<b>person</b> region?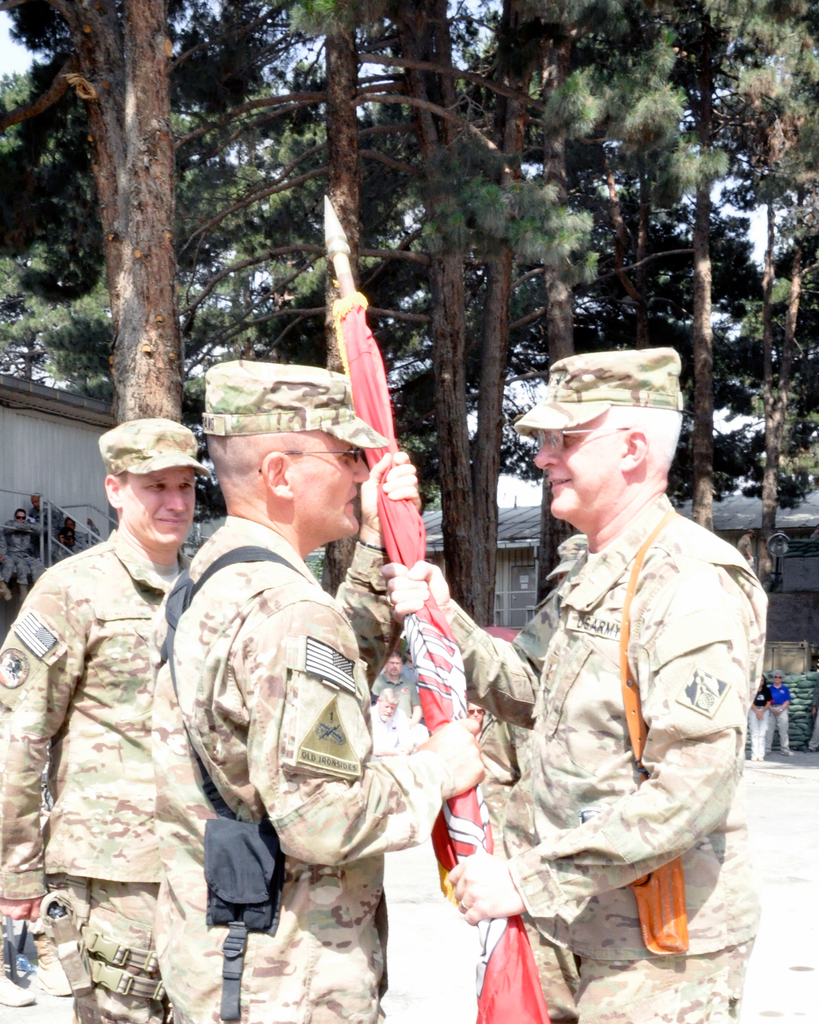
left=372, top=344, right=770, bottom=1023
